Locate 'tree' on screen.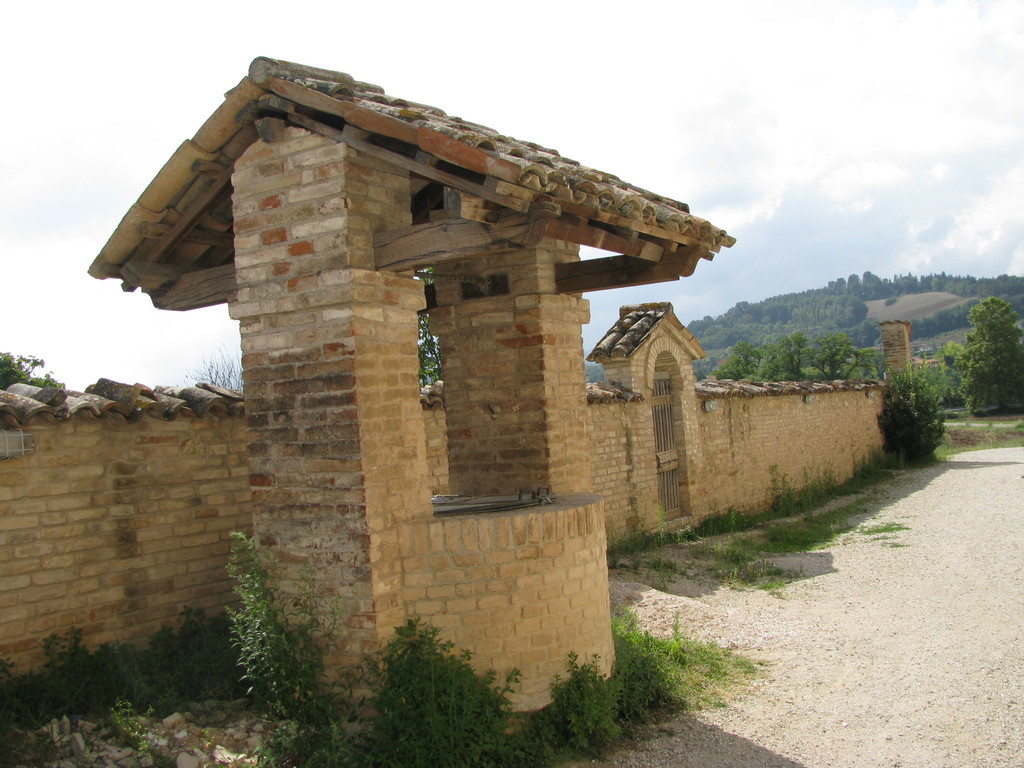
On screen at region(960, 294, 1019, 345).
